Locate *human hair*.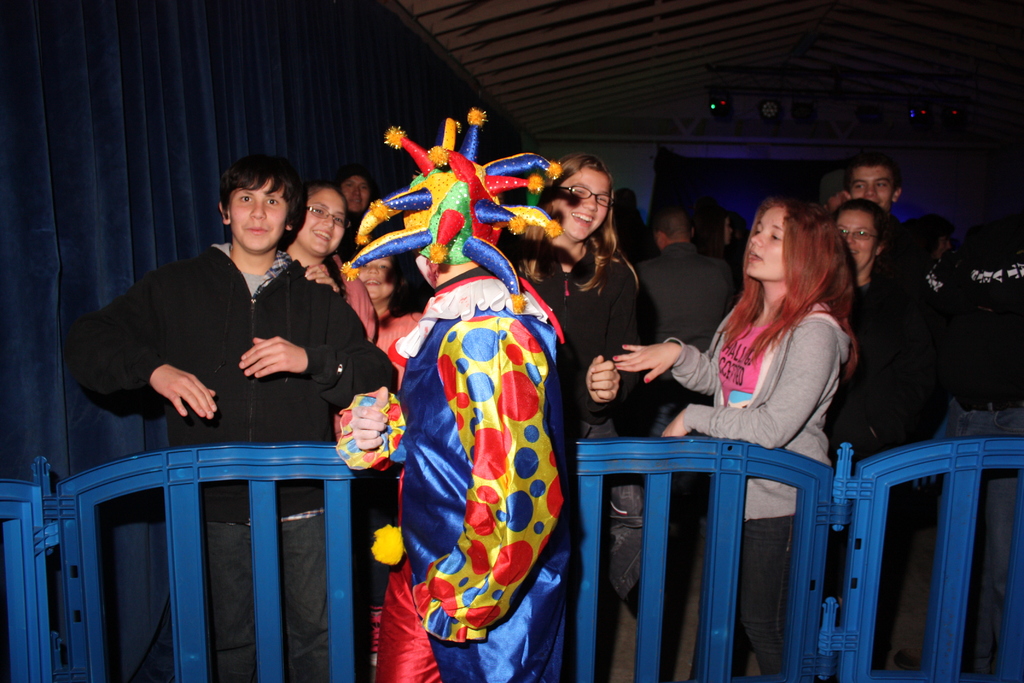
Bounding box: (851,156,900,193).
